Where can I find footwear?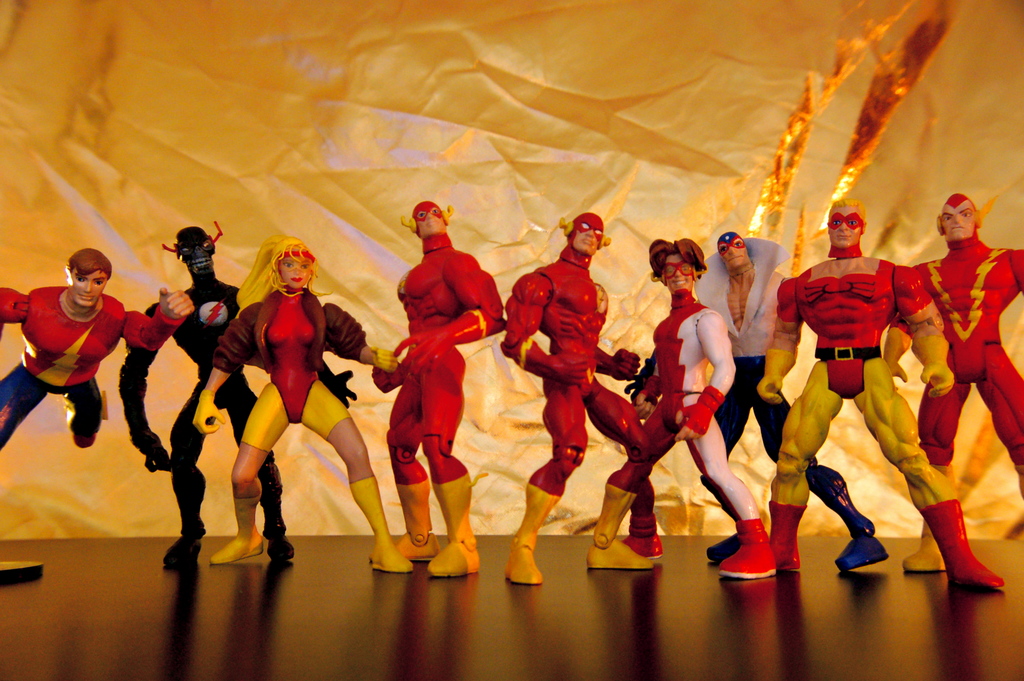
You can find it at {"x1": 628, "y1": 514, "x2": 664, "y2": 557}.
